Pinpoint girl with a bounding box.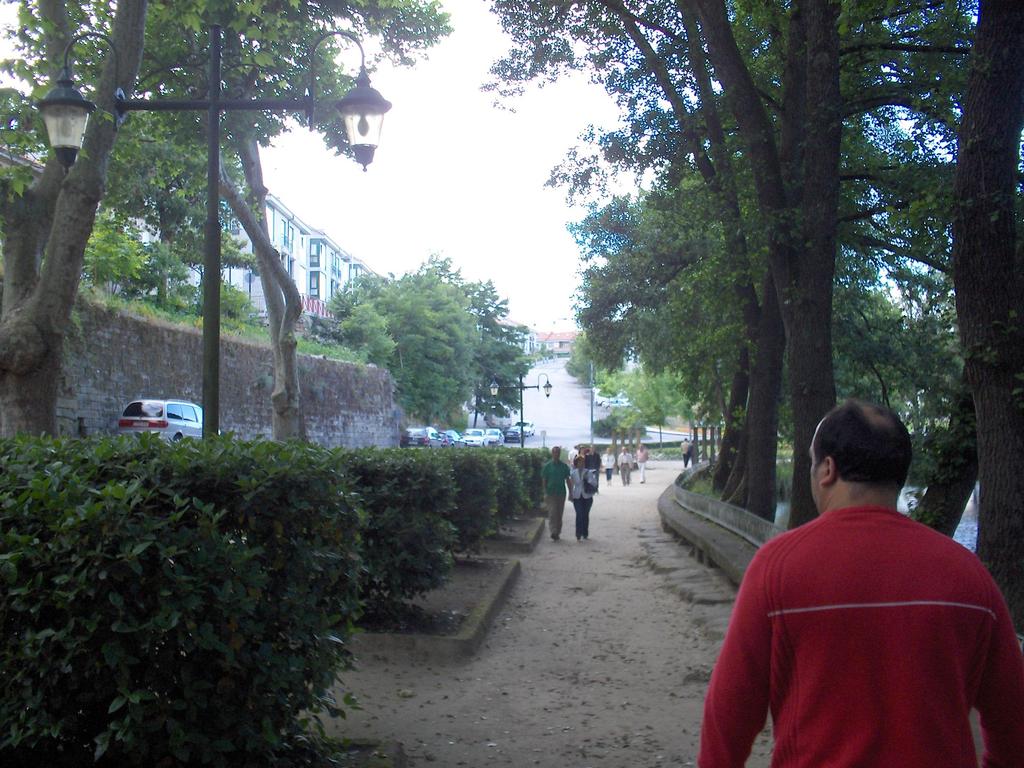
568 454 597 539.
